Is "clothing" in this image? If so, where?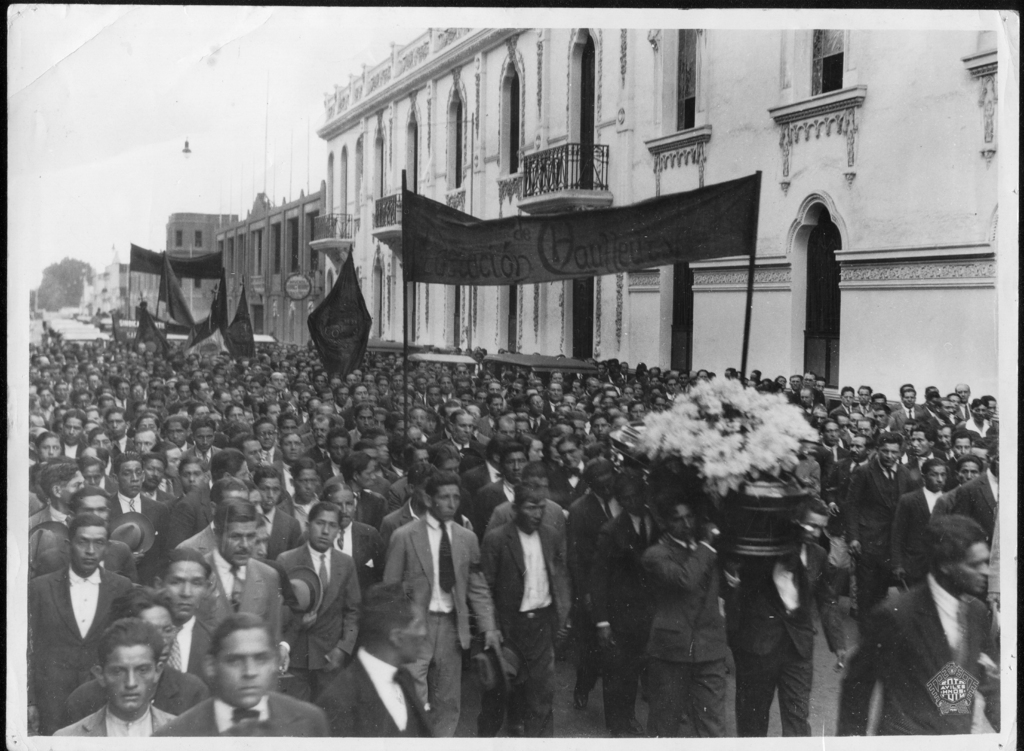
Yes, at locate(193, 548, 296, 636).
